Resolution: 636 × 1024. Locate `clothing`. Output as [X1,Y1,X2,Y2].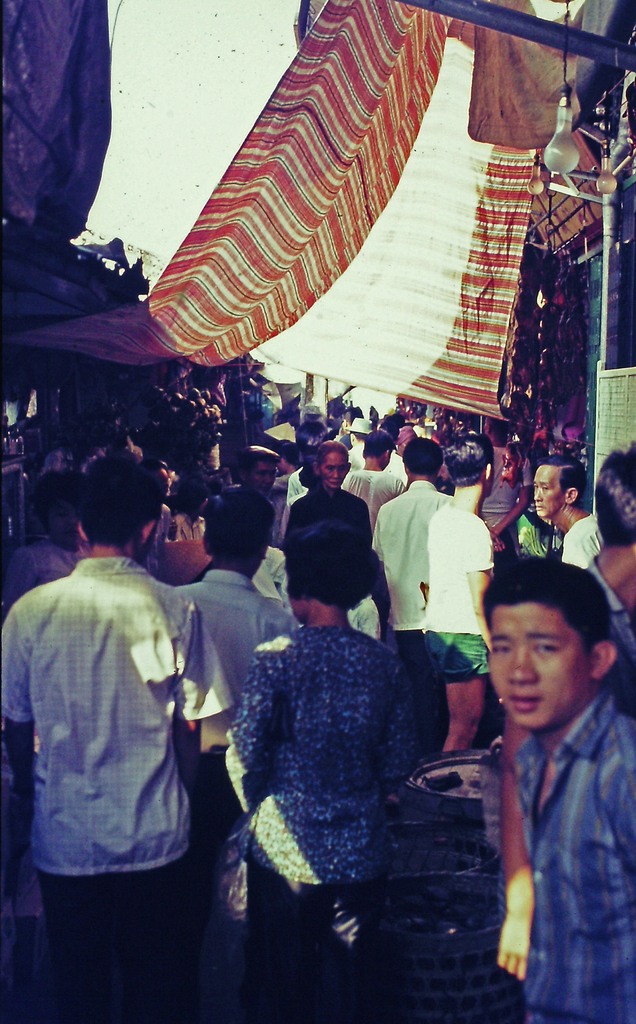
[246,574,374,980].
